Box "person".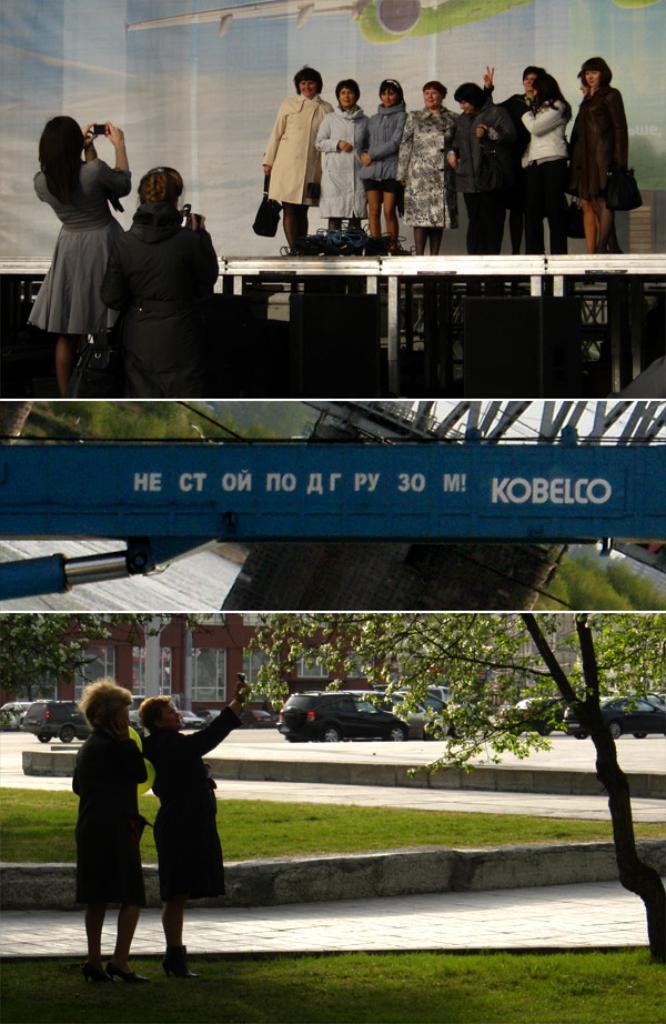
(x1=71, y1=676, x2=151, y2=982).
